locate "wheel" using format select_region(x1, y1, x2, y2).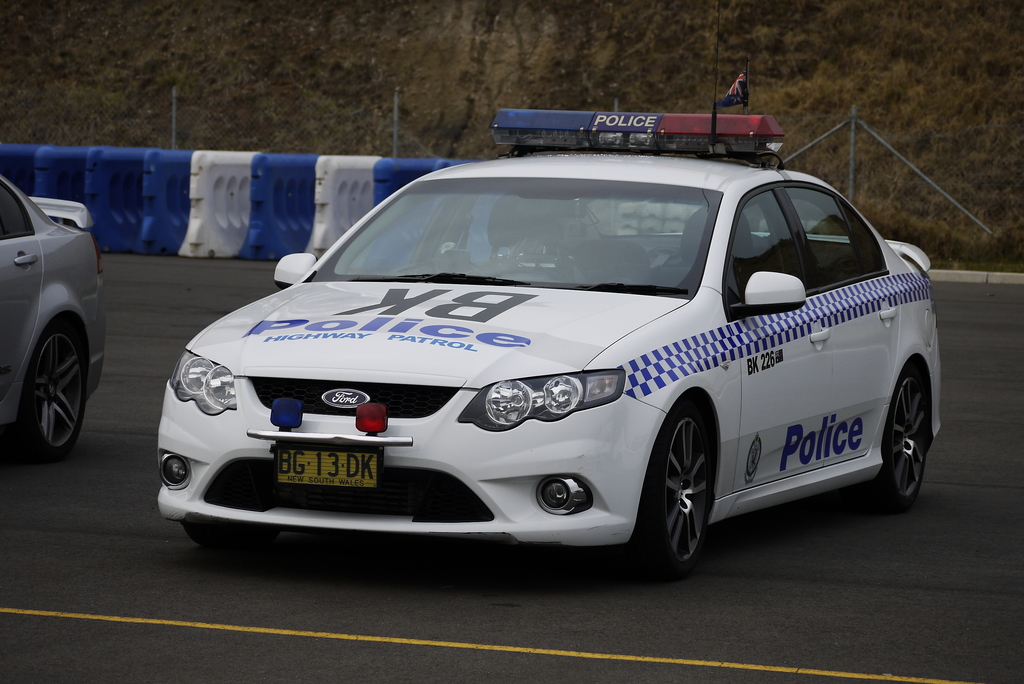
select_region(648, 400, 730, 573).
